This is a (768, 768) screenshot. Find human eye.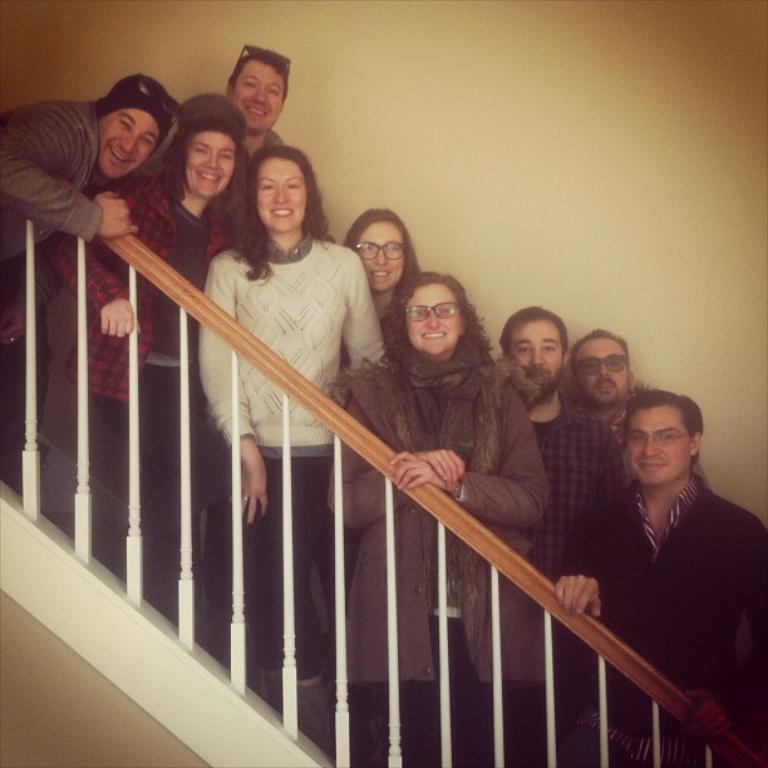
Bounding box: [285, 177, 300, 193].
